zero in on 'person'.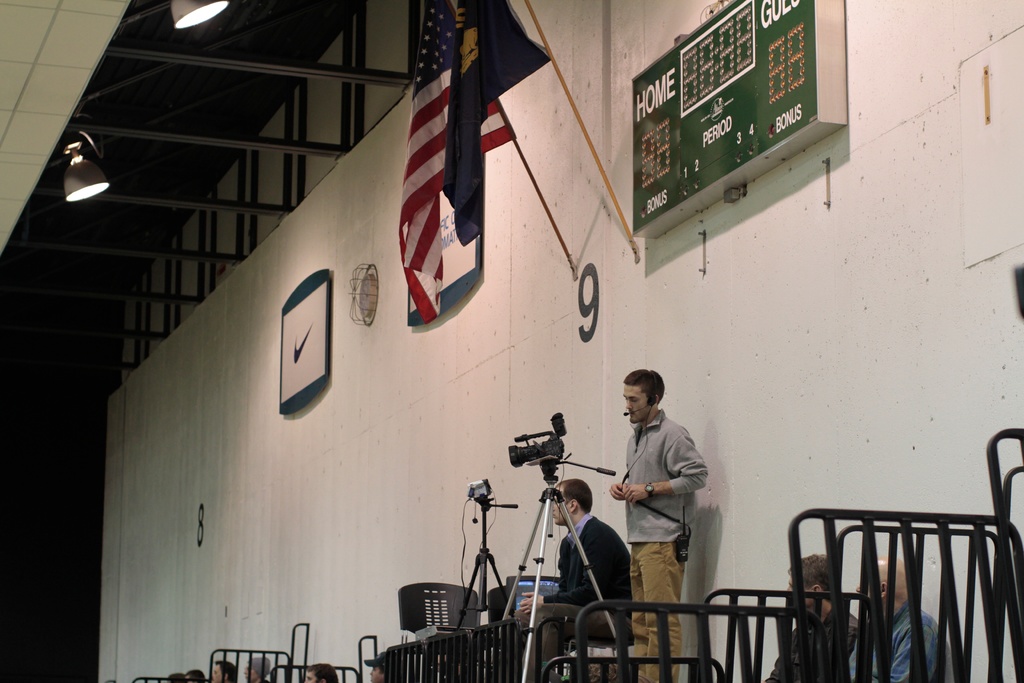
Zeroed in: 244,652,269,682.
